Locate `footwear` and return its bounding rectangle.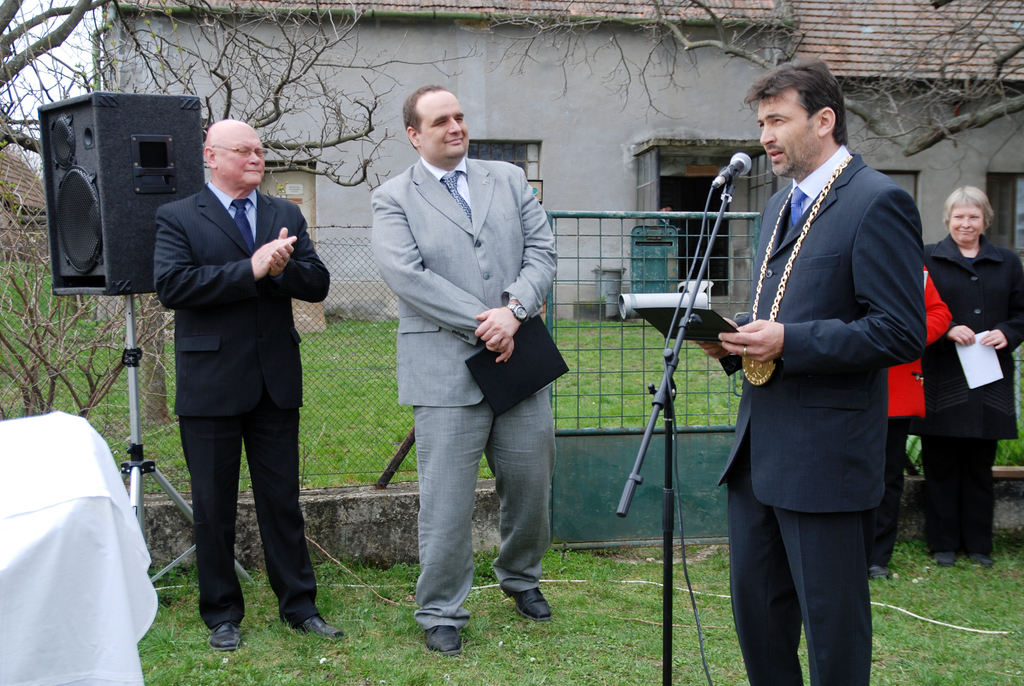
(x1=211, y1=618, x2=255, y2=652).
